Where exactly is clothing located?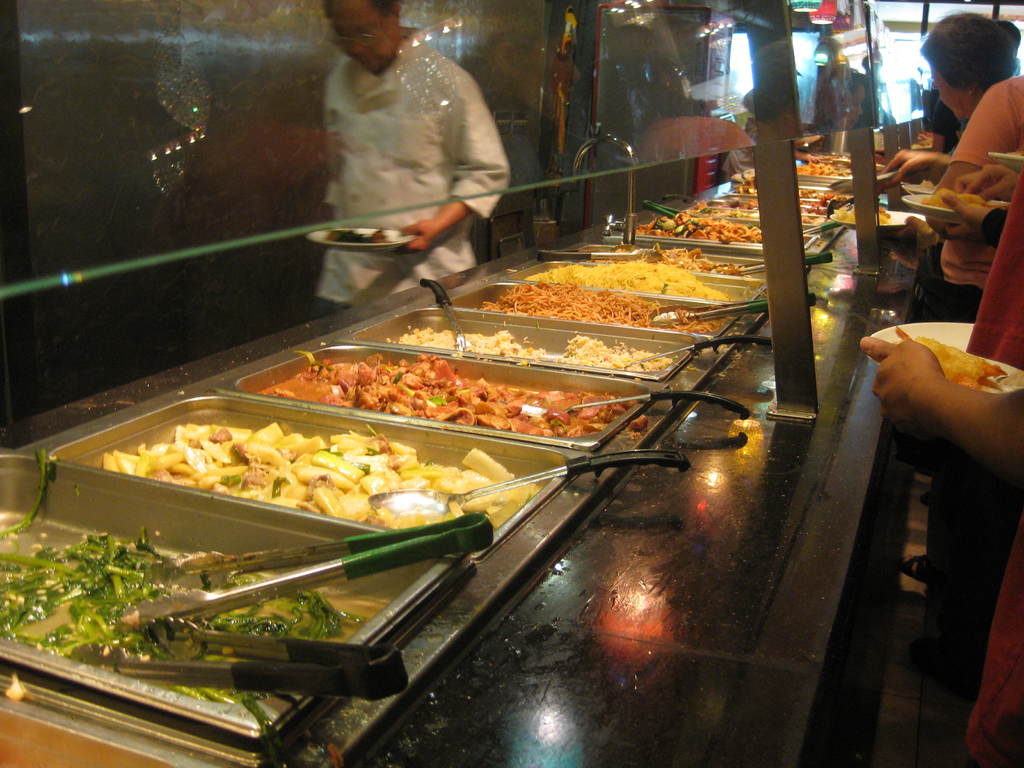
Its bounding box is x1=305 y1=19 x2=524 y2=264.
